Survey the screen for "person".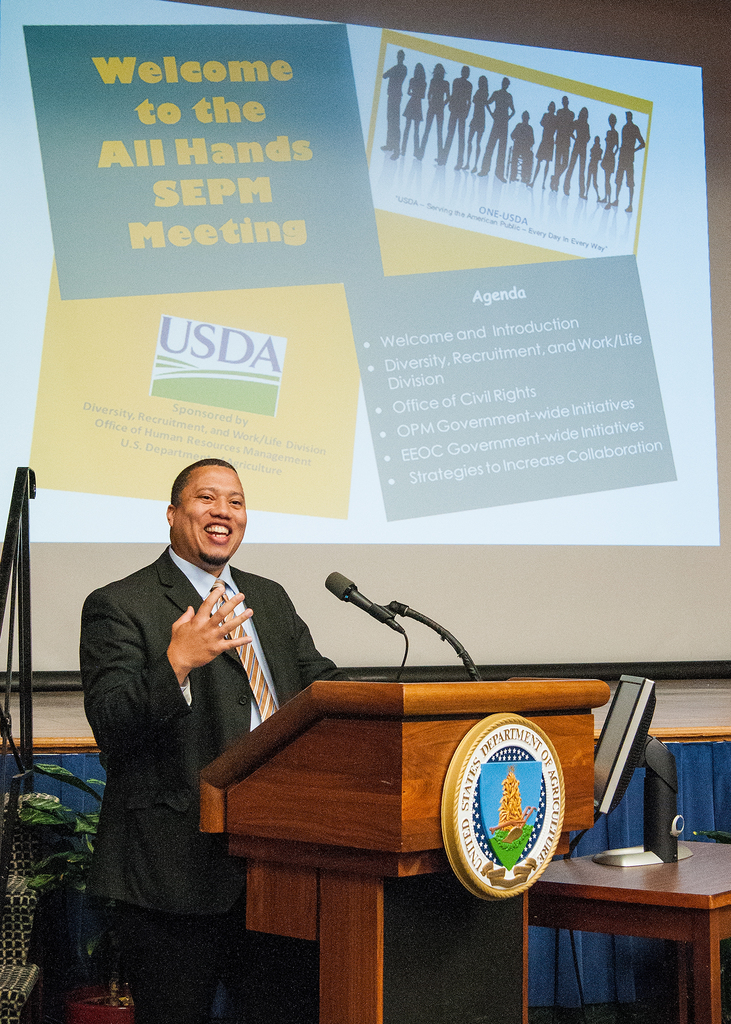
Survey found: box(76, 439, 317, 972).
